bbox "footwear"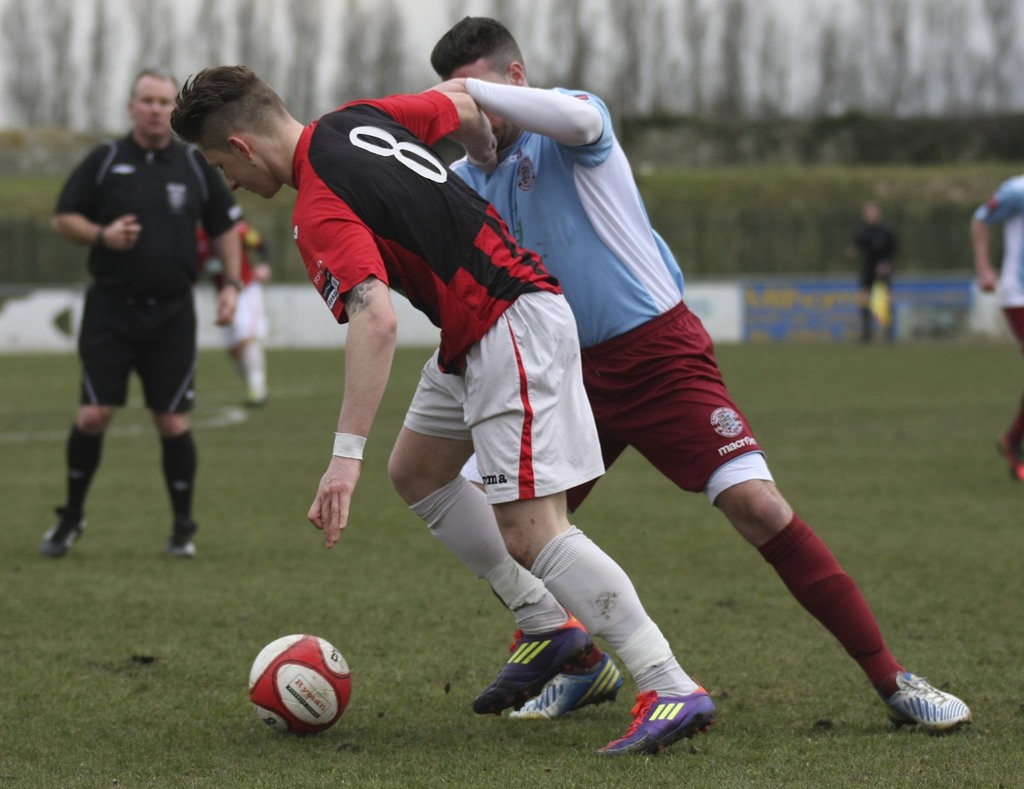
x1=500, y1=655, x2=620, y2=722
